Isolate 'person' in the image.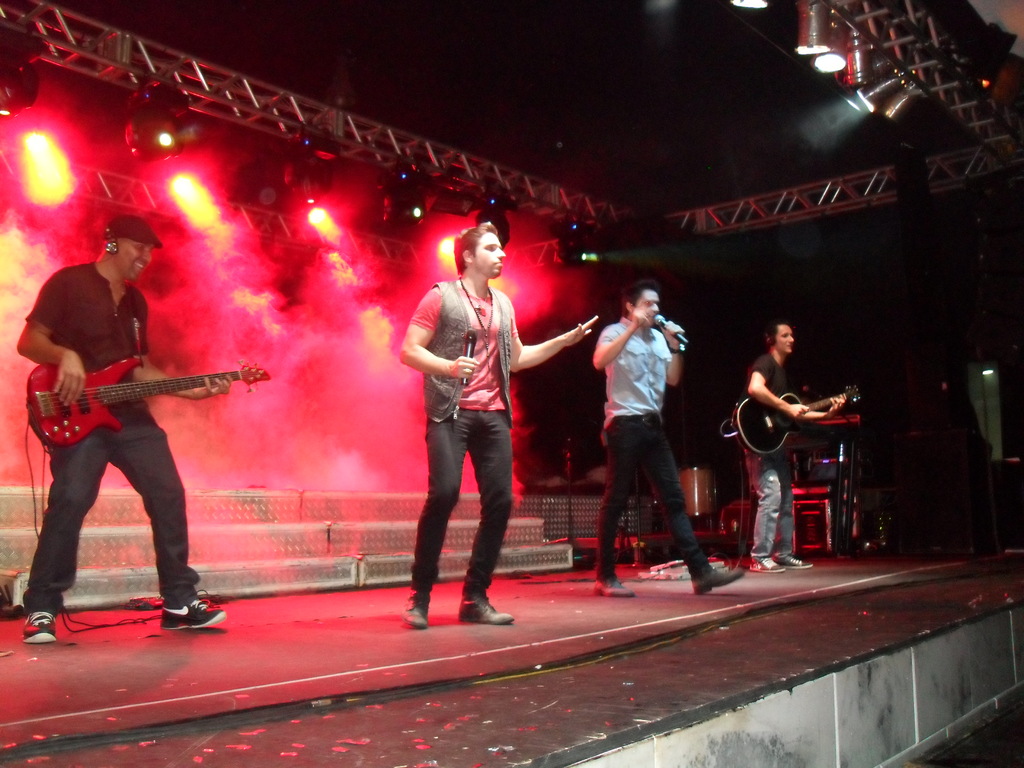
Isolated region: {"left": 30, "top": 206, "right": 216, "bottom": 646}.
